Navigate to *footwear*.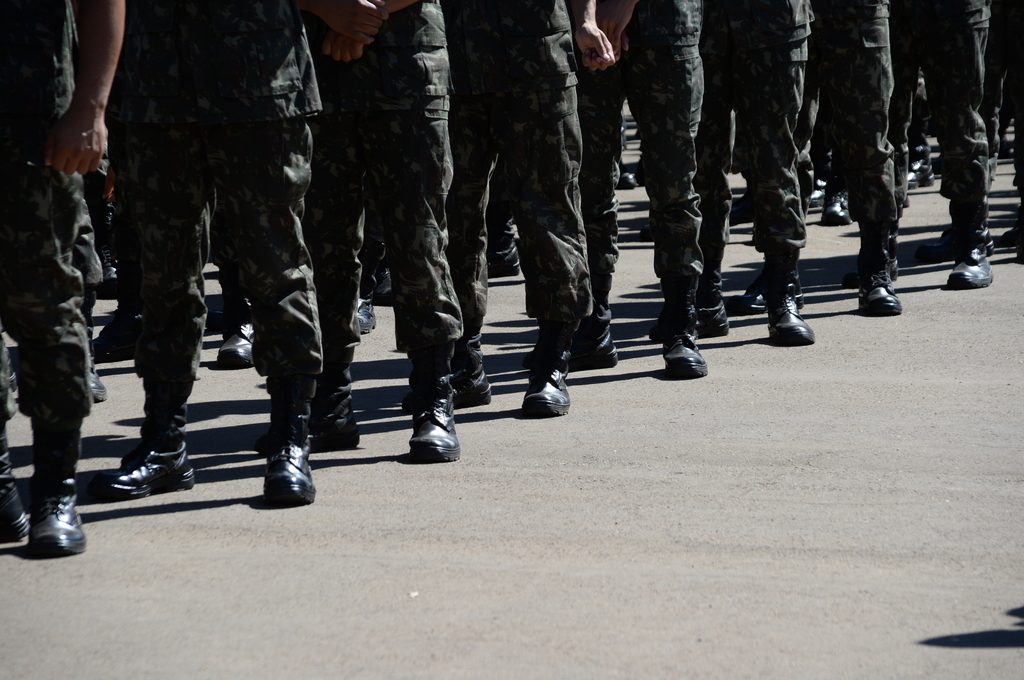
Navigation target: BBox(575, 334, 623, 366).
